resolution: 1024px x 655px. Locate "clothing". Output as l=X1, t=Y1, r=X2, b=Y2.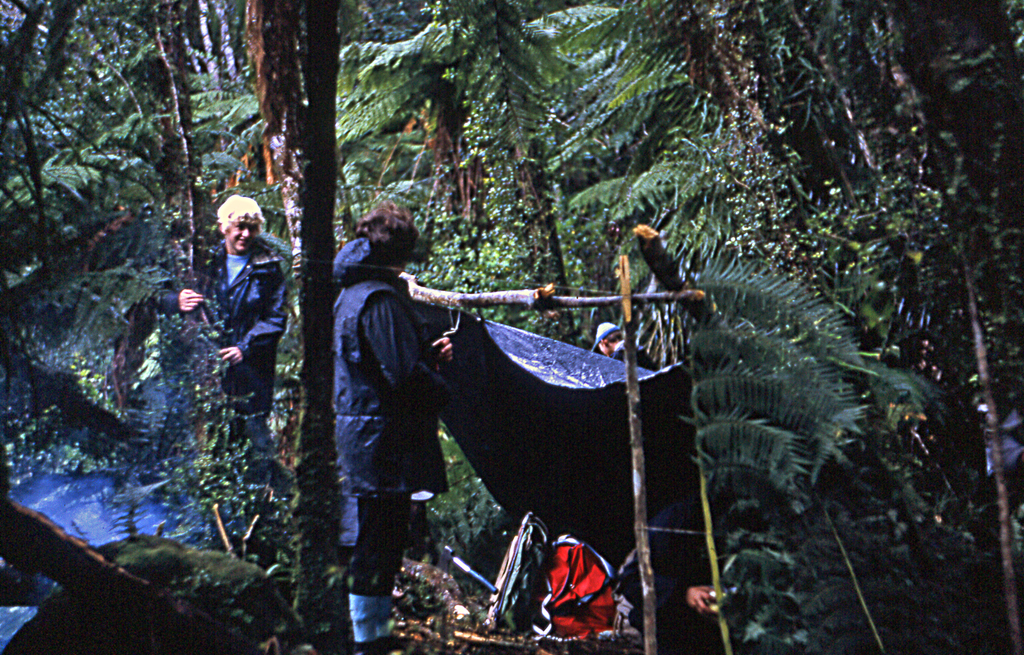
l=160, t=239, r=291, b=546.
